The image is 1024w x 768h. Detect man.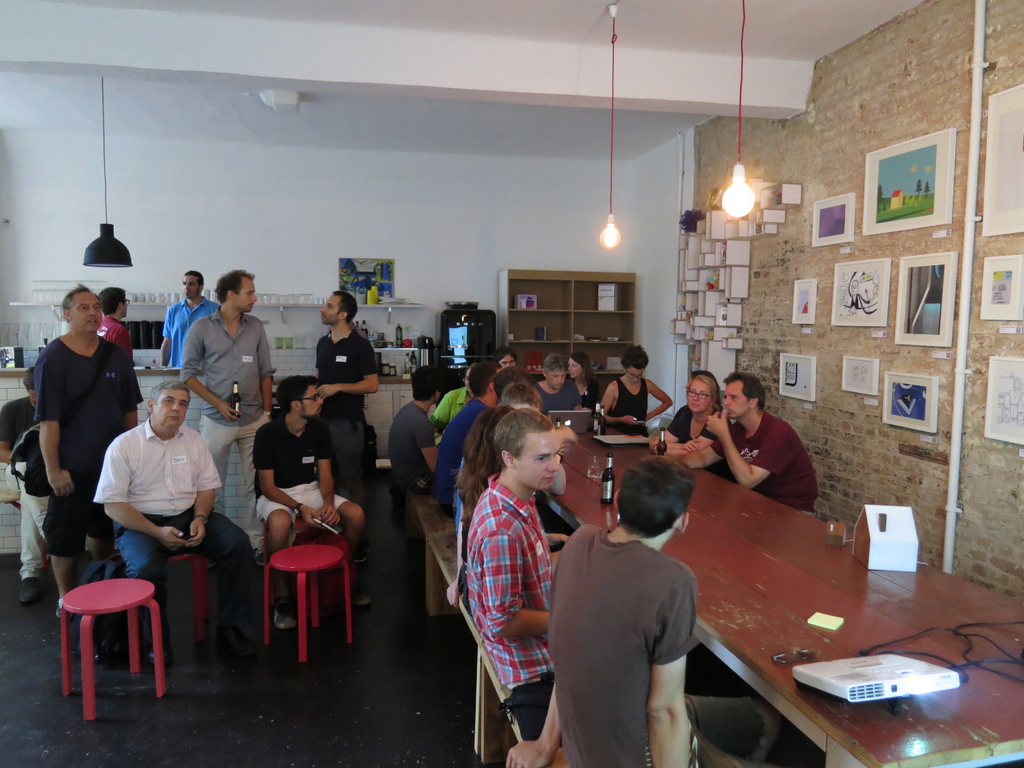
Detection: 509:447:707:767.
